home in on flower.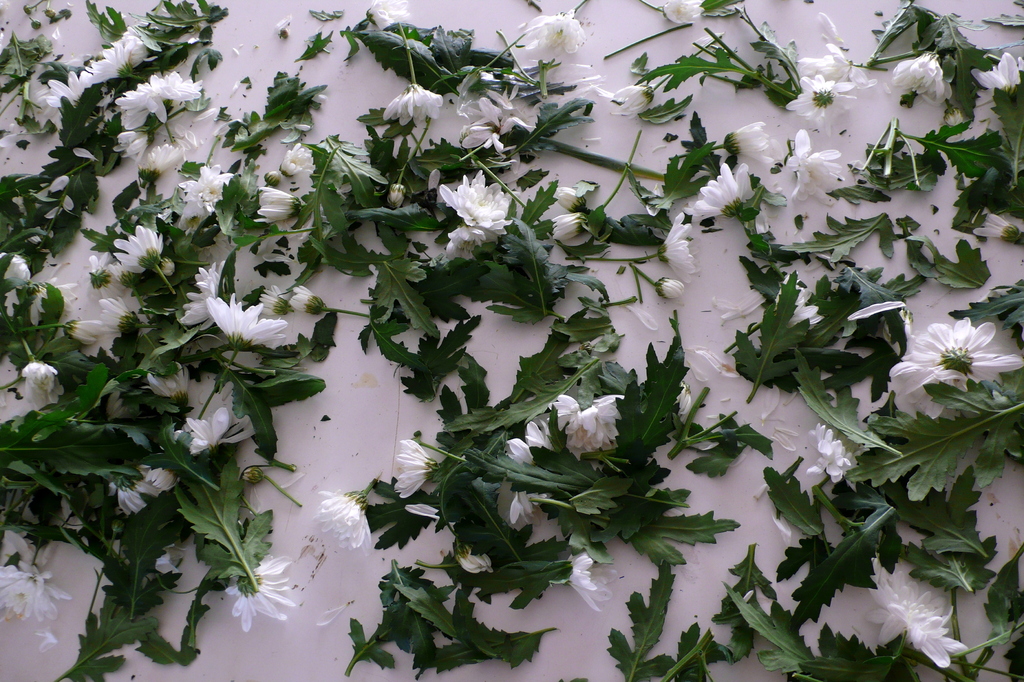
Homed in at bbox=[550, 396, 631, 469].
